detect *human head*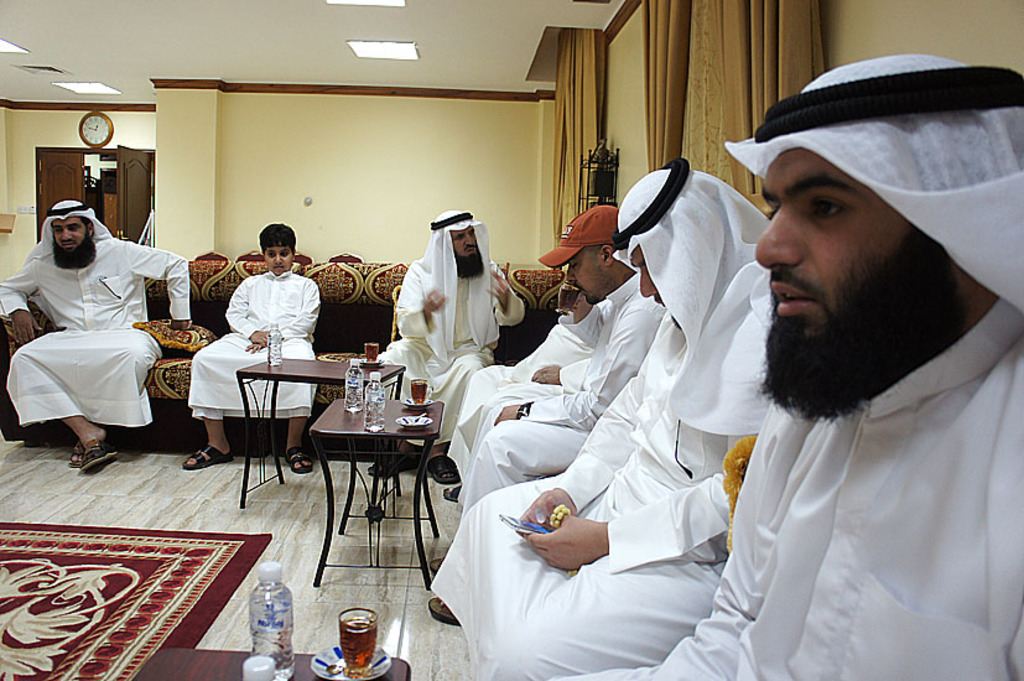
<box>557,206,625,300</box>
